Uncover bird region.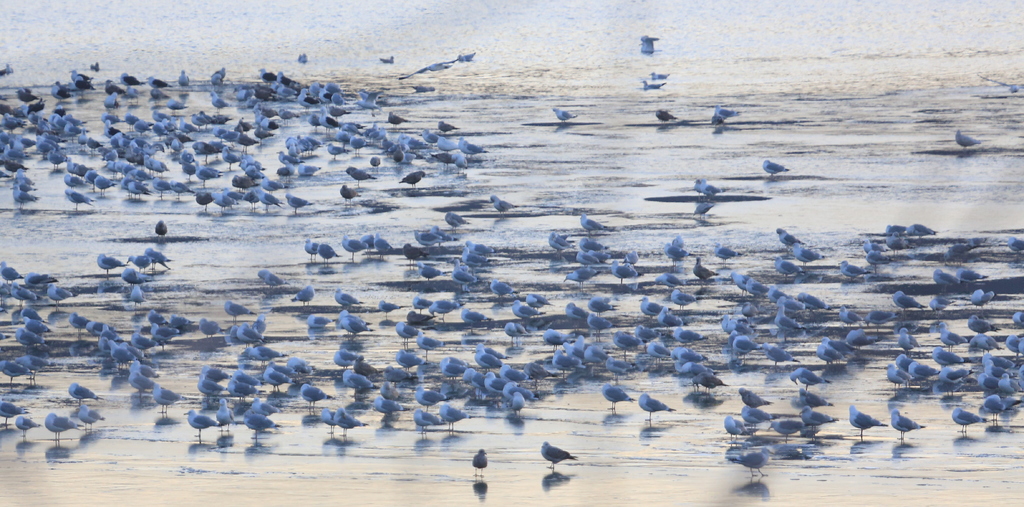
Uncovered: crop(638, 31, 656, 49).
